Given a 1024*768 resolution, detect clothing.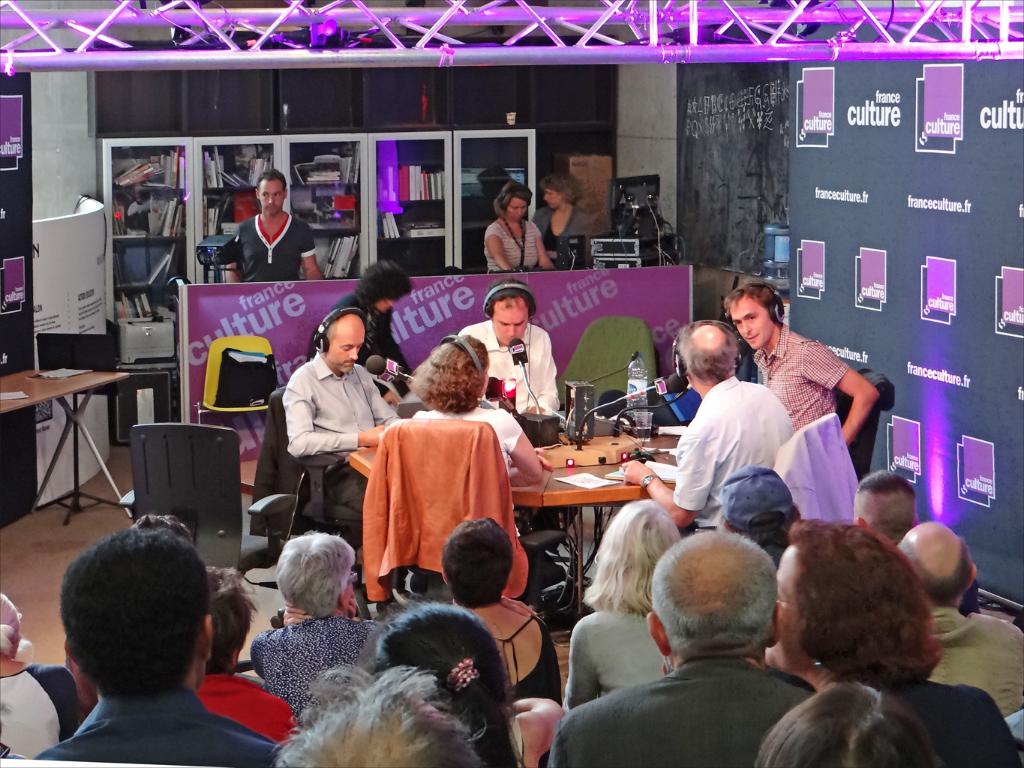
567:610:660:668.
